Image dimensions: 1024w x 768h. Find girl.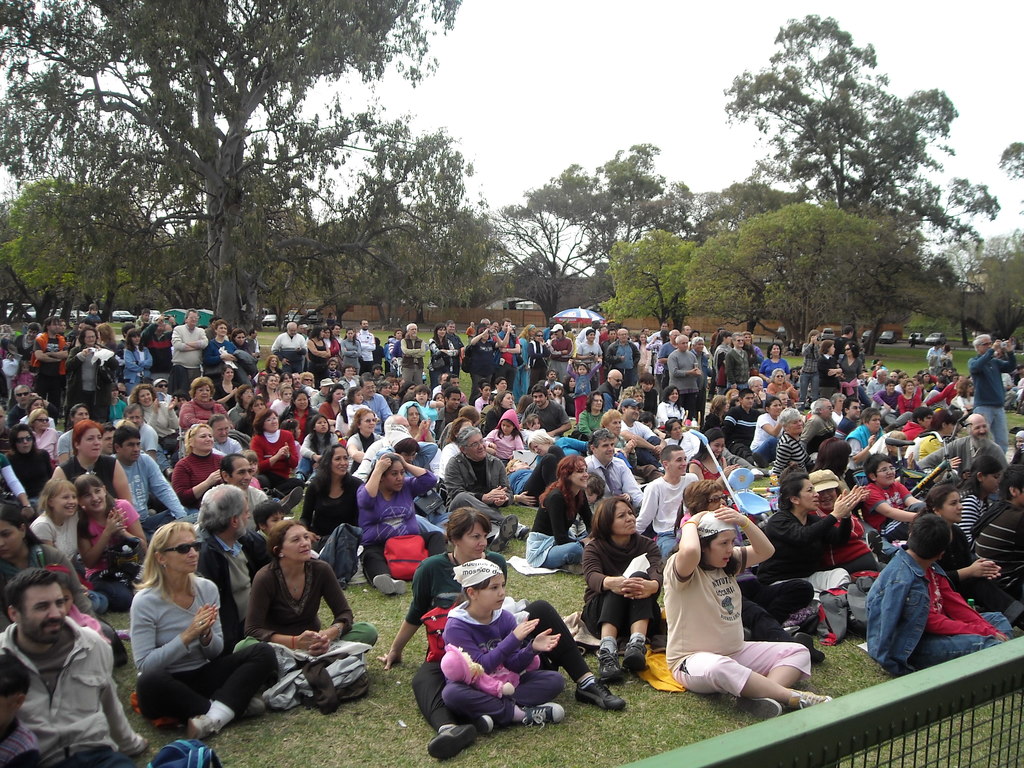
(635,332,648,377).
